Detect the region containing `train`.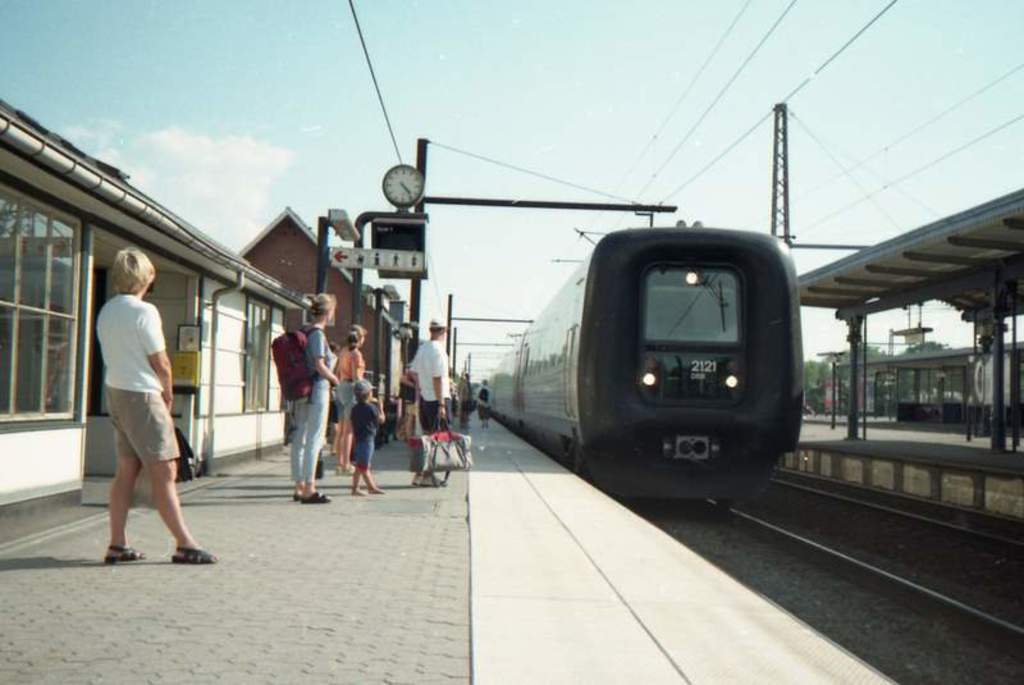
detection(484, 202, 805, 507).
